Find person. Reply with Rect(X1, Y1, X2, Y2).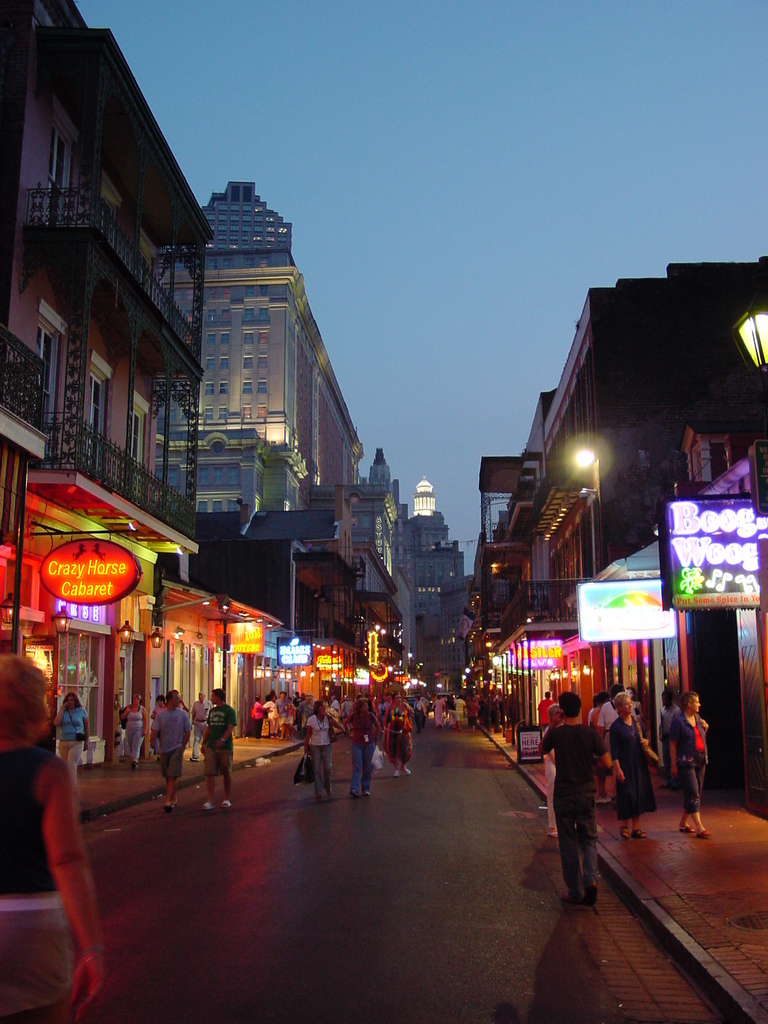
Rect(344, 697, 375, 789).
